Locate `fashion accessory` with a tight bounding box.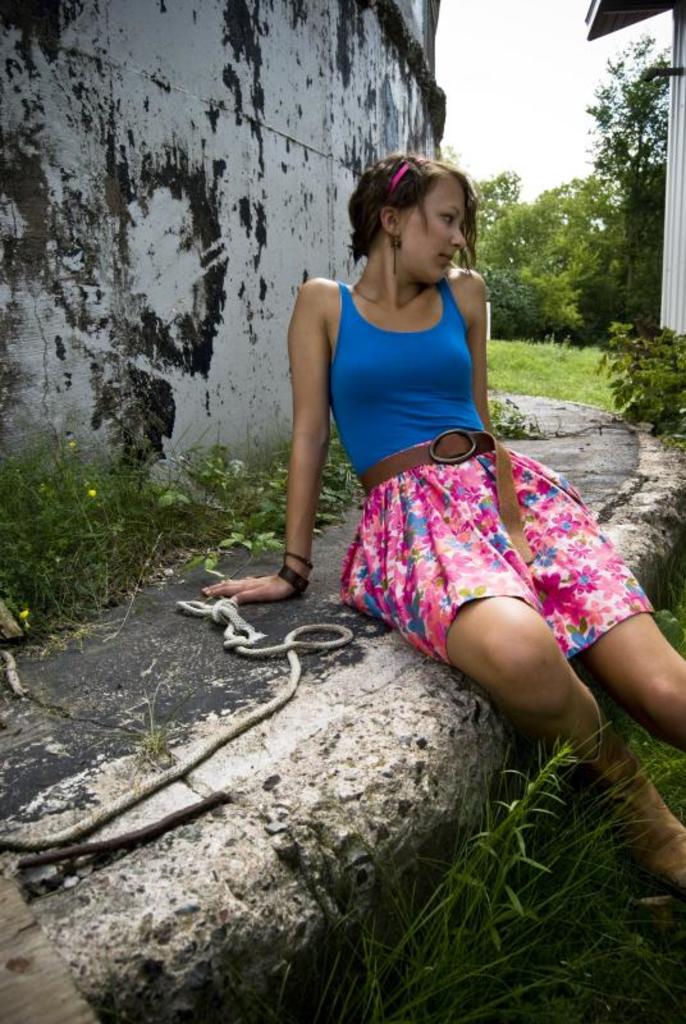
387:227:404:251.
